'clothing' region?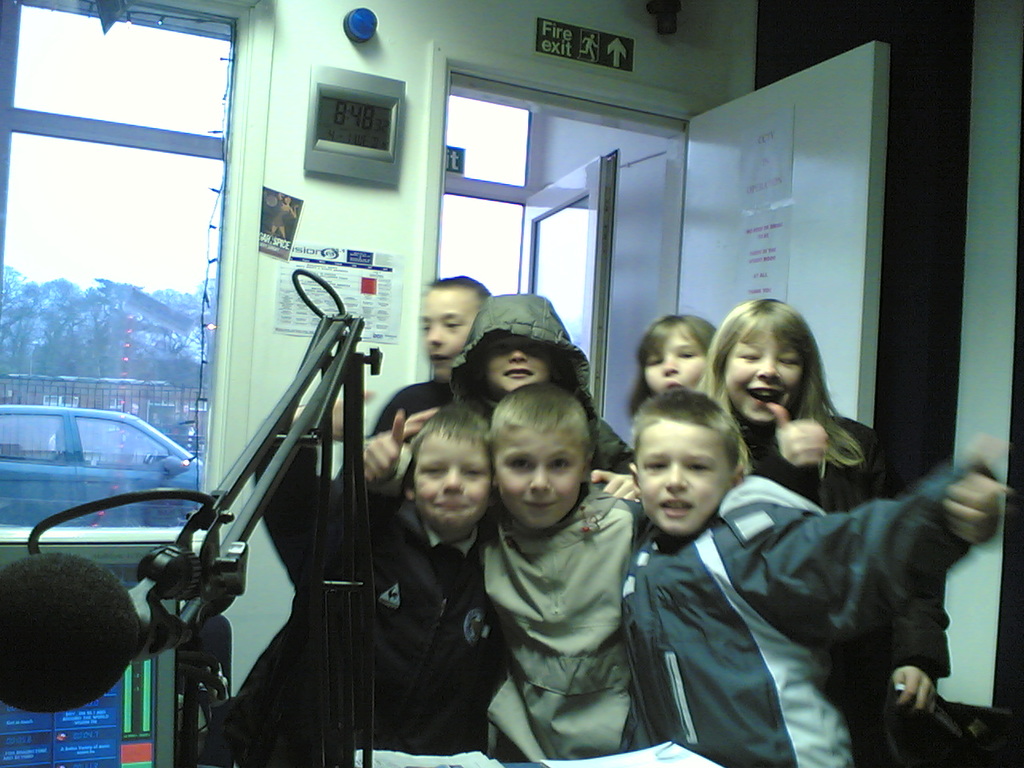
crop(725, 398, 965, 755)
